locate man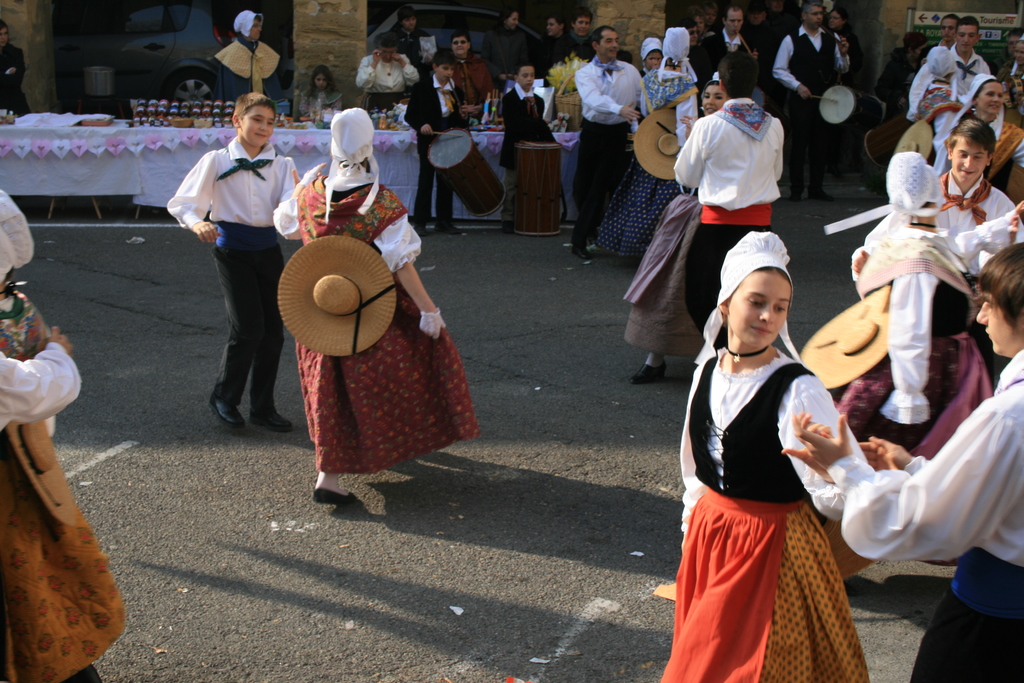
(569,27,643,255)
